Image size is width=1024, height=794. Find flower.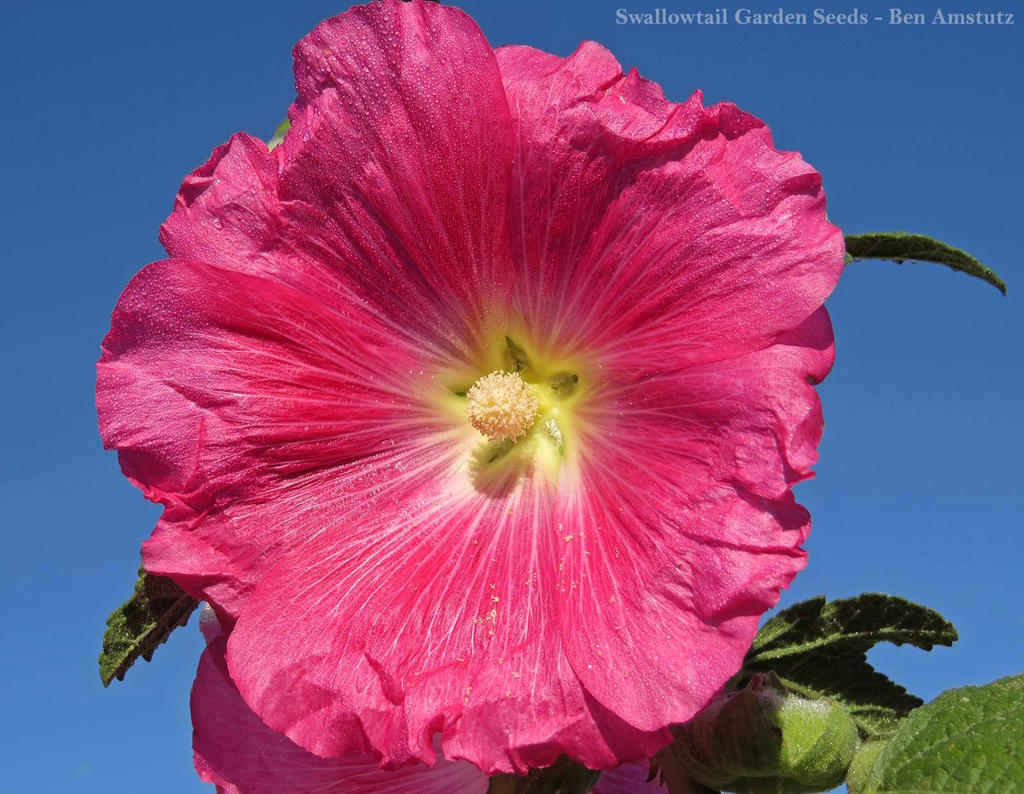
182 622 497 793.
